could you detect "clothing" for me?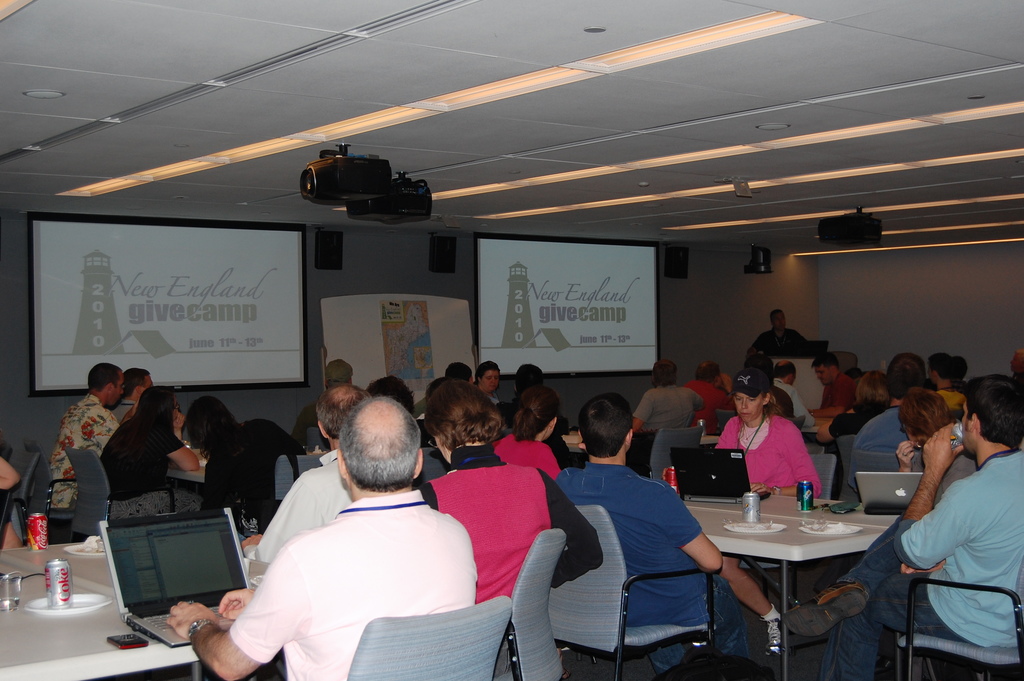
Detection result: region(715, 414, 814, 504).
